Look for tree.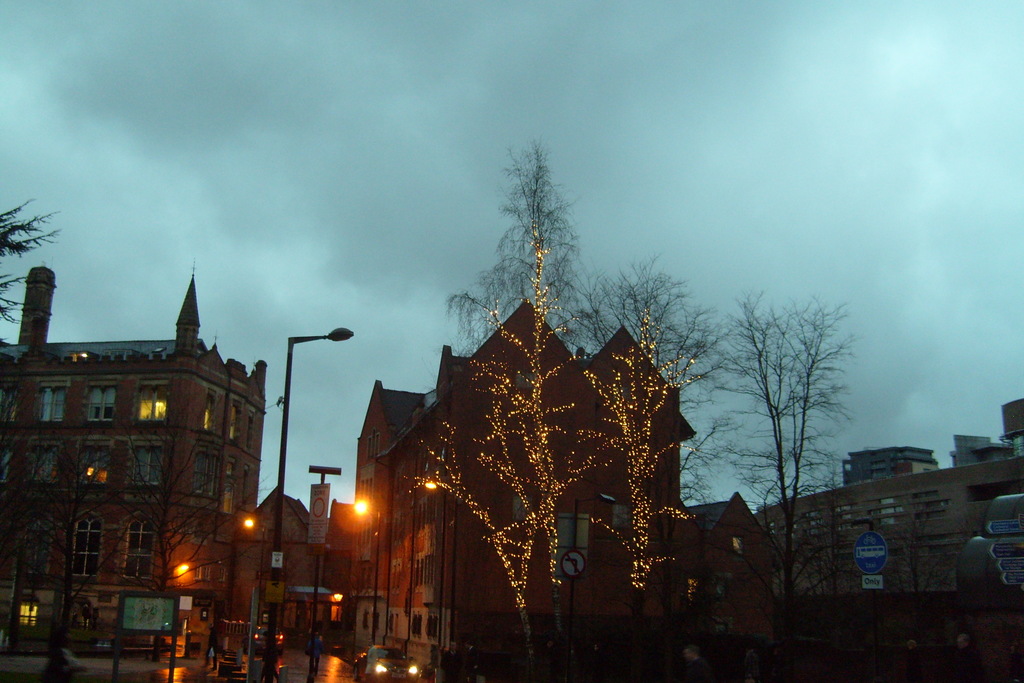
Found: (left=47, top=408, right=118, bottom=666).
